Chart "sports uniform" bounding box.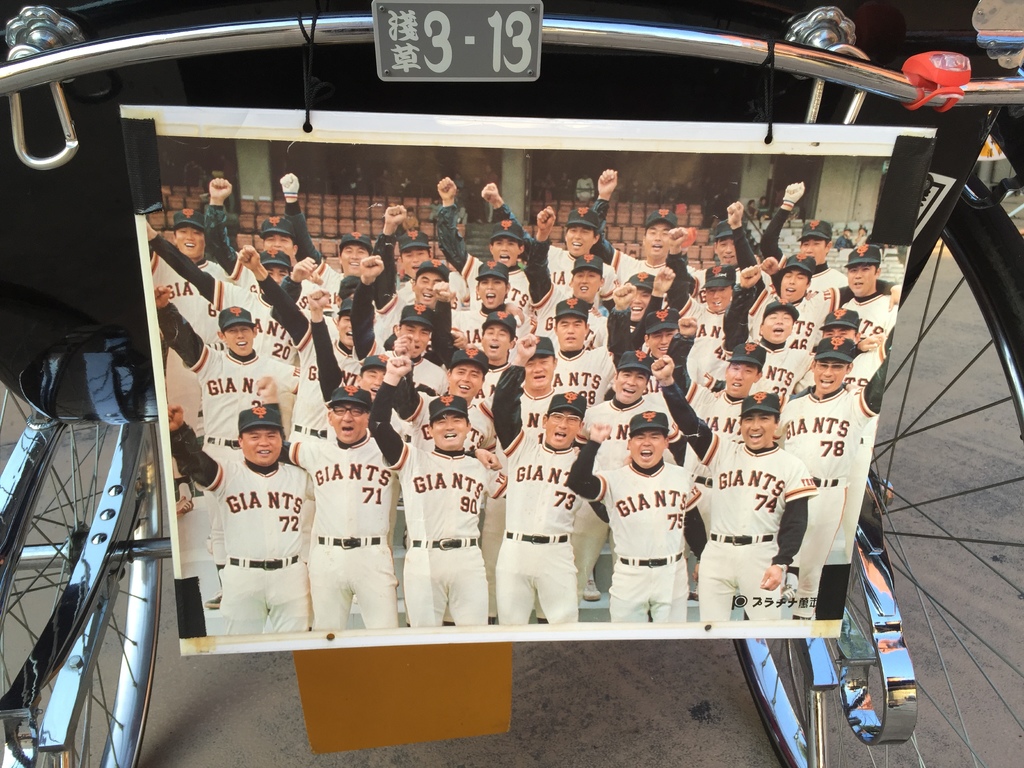
Charted: [x1=479, y1=377, x2=577, y2=454].
